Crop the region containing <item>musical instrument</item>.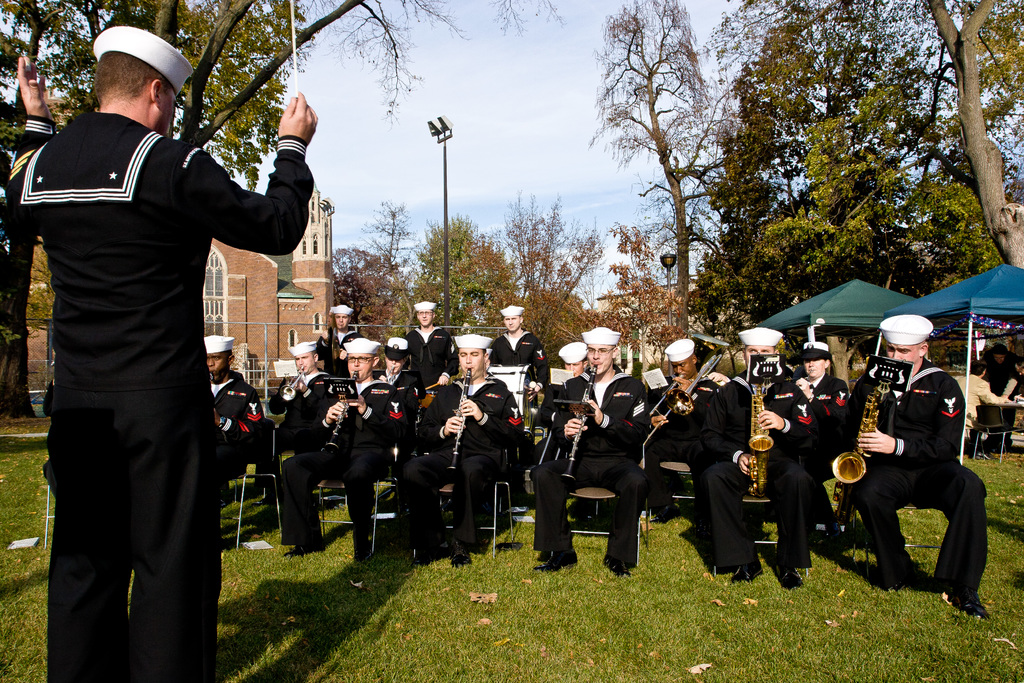
Crop region: (744,353,779,495).
